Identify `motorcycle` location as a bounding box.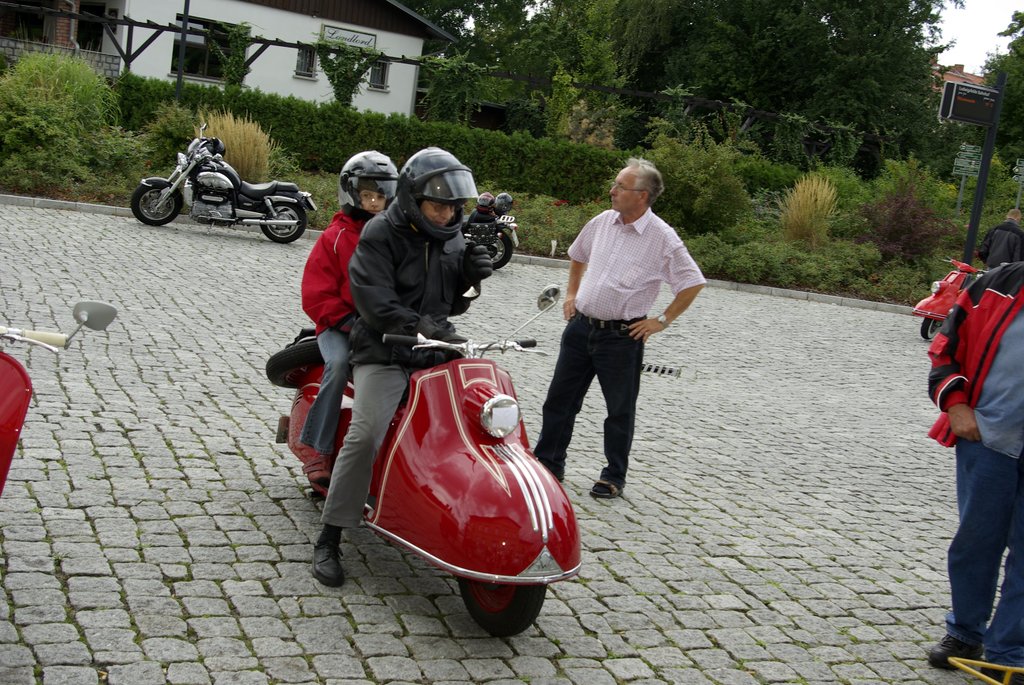
<bbox>461, 206, 519, 266</bbox>.
